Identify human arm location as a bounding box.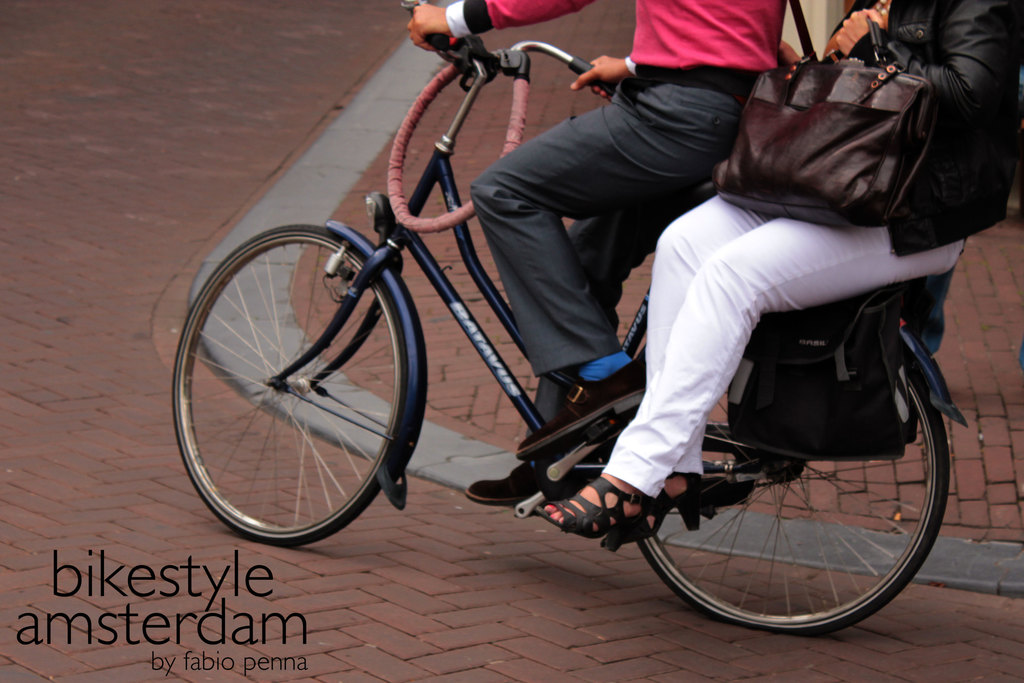
rect(406, 0, 596, 54).
